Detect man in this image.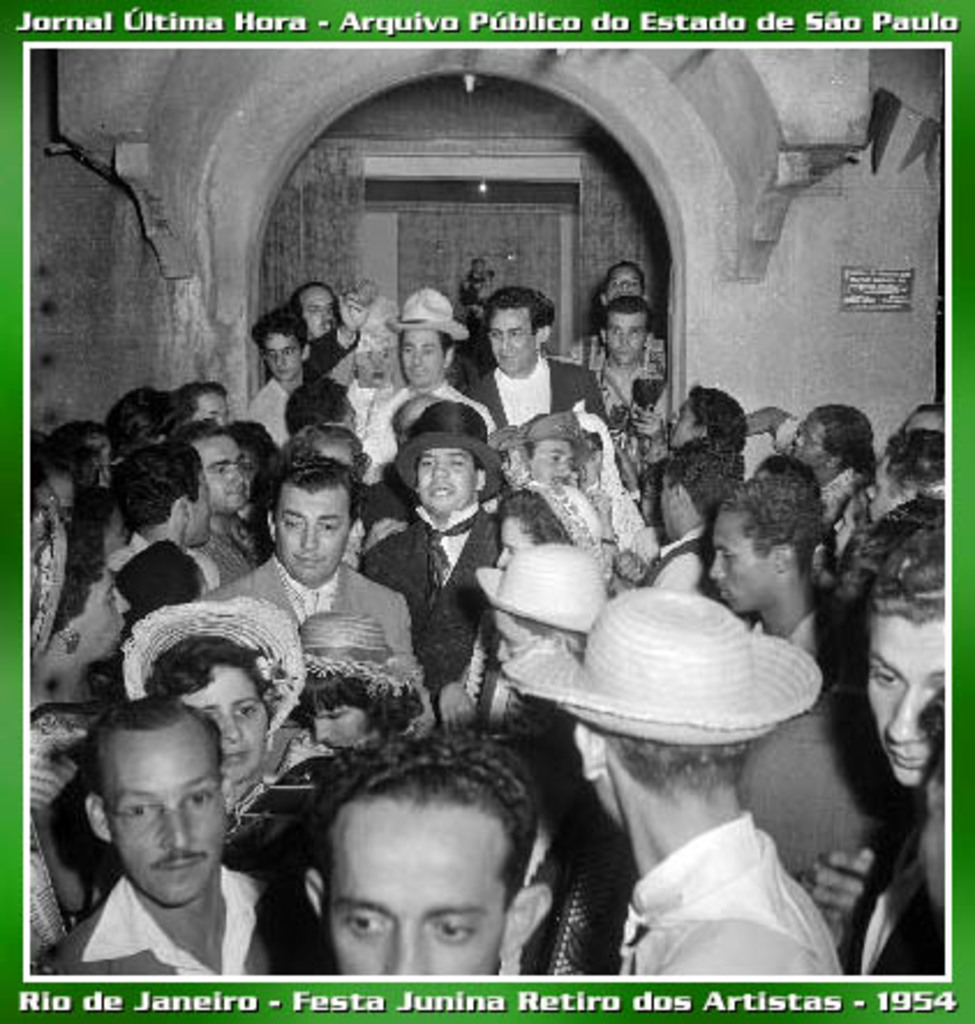
Detection: x1=848, y1=518, x2=950, y2=973.
